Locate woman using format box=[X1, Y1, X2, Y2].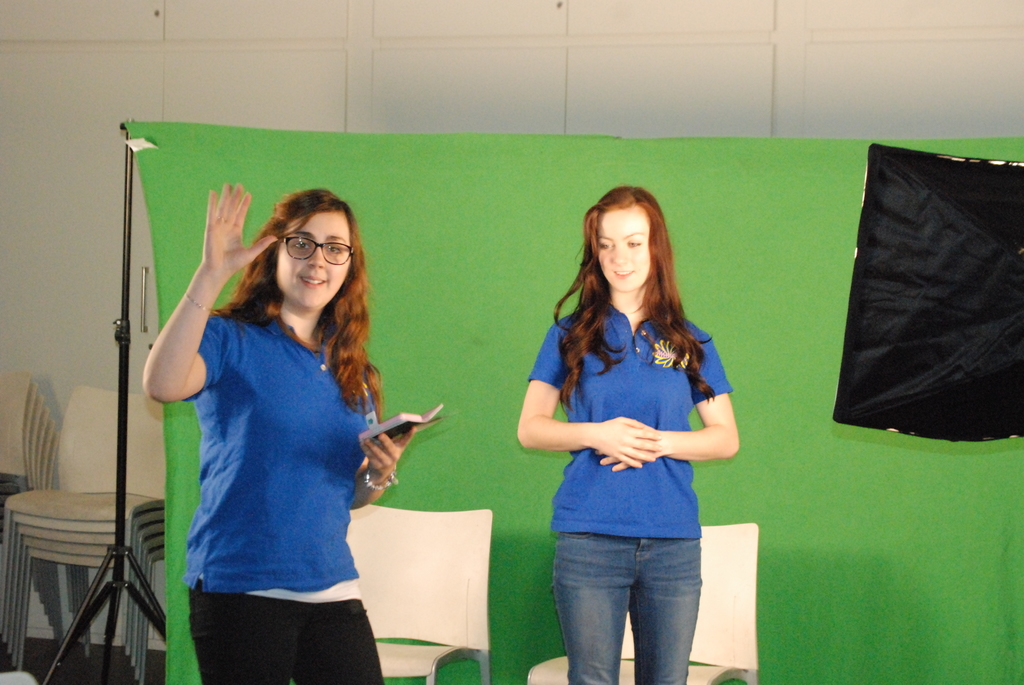
box=[513, 185, 740, 684].
